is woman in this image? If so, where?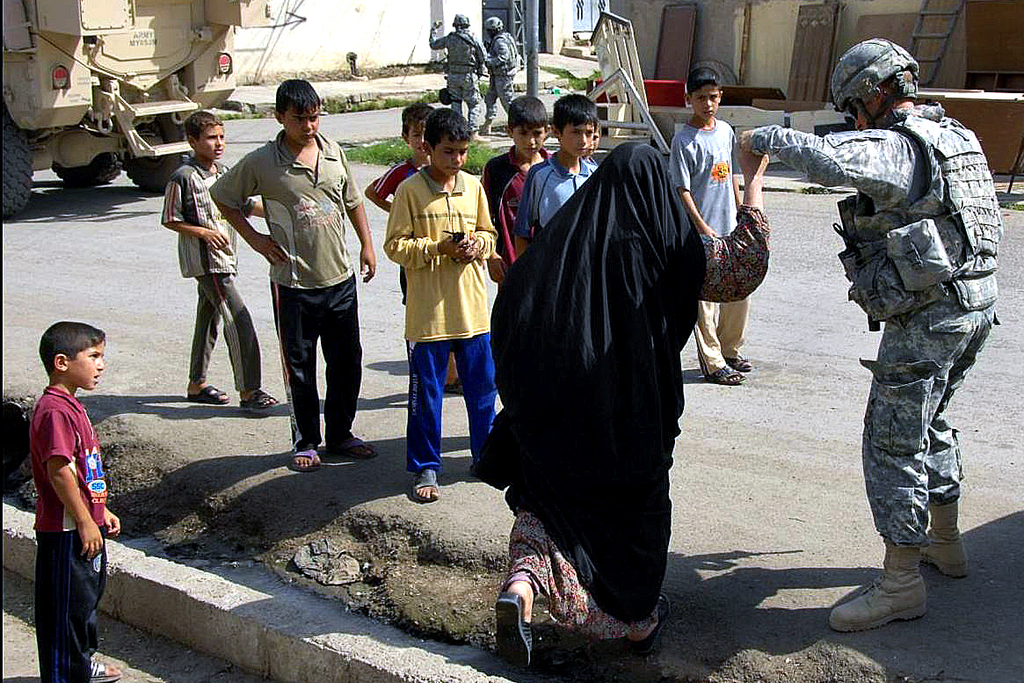
Yes, at x1=496, y1=76, x2=731, y2=672.
